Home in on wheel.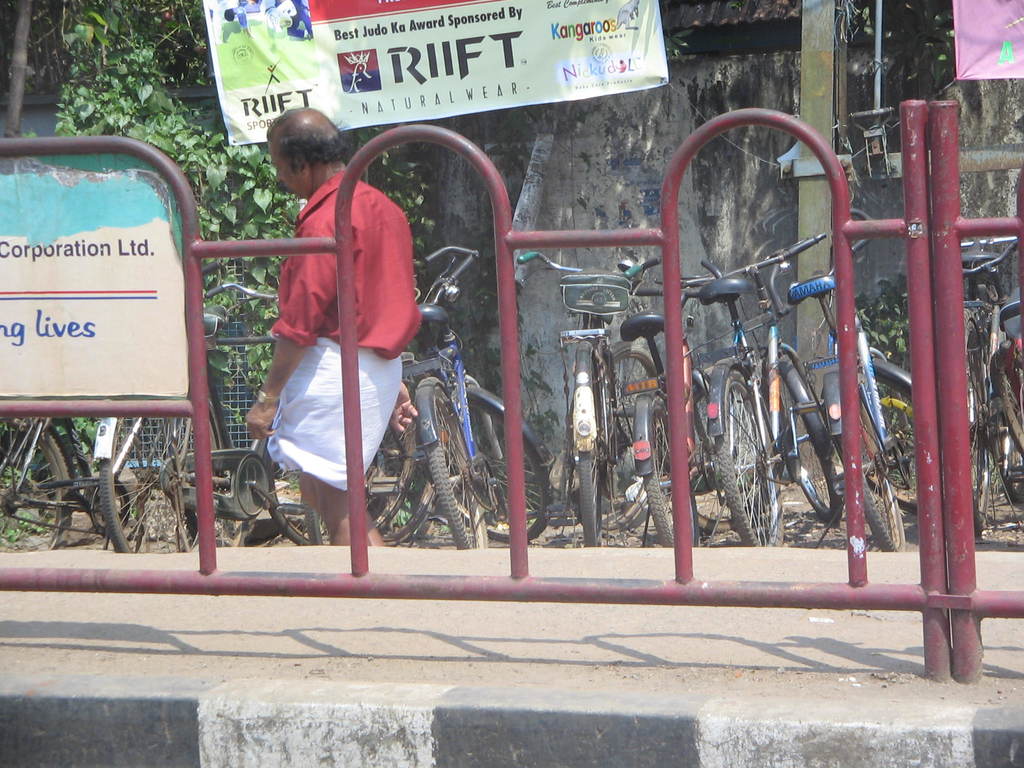
Homed in at l=272, t=440, r=328, b=552.
